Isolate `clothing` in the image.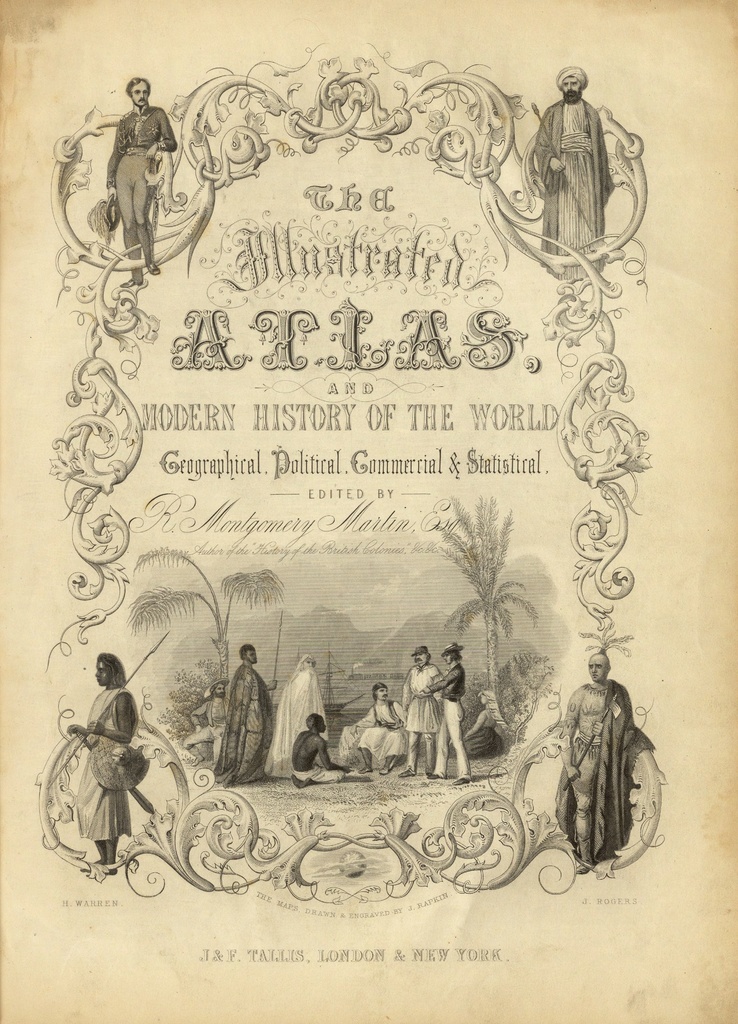
Isolated region: x1=553, y1=675, x2=646, y2=862.
